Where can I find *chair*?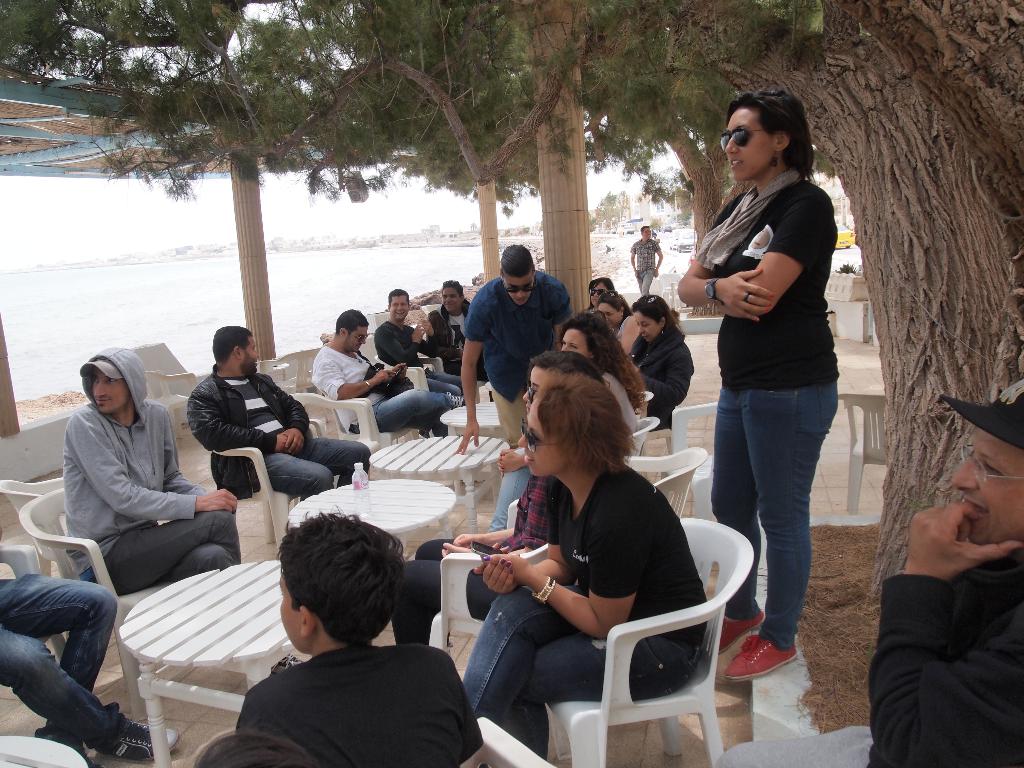
You can find it at <region>17, 488, 202, 722</region>.
